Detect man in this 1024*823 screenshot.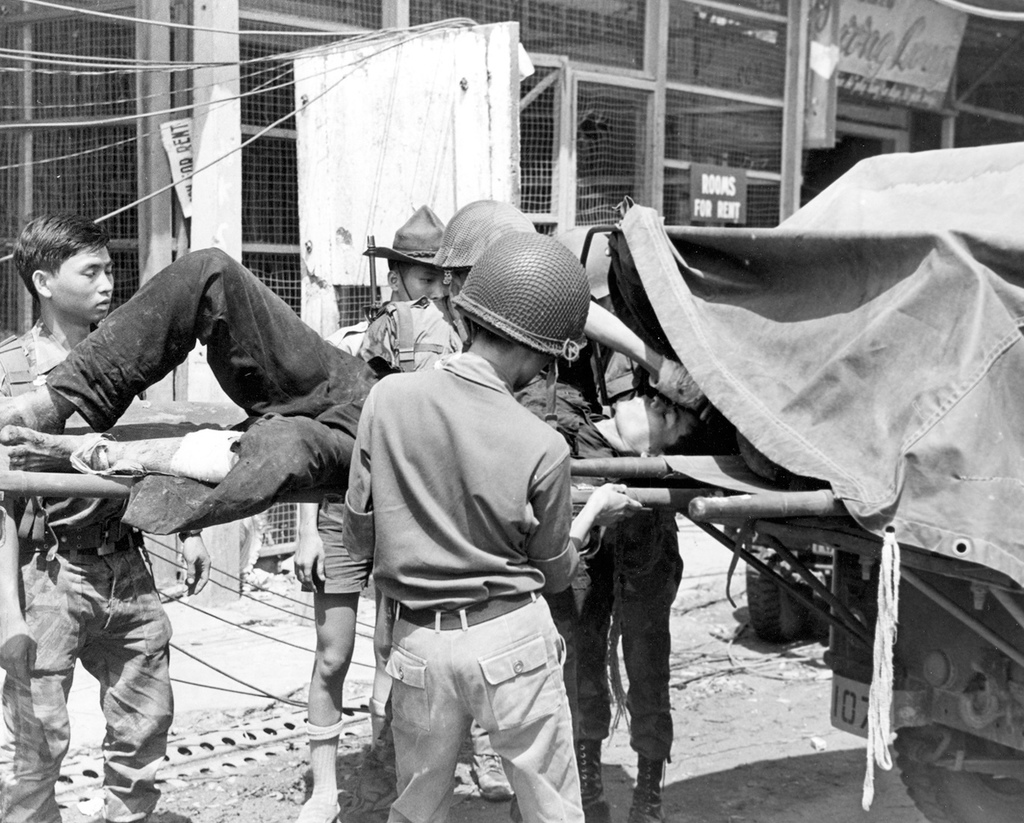
Detection: rect(516, 227, 688, 822).
